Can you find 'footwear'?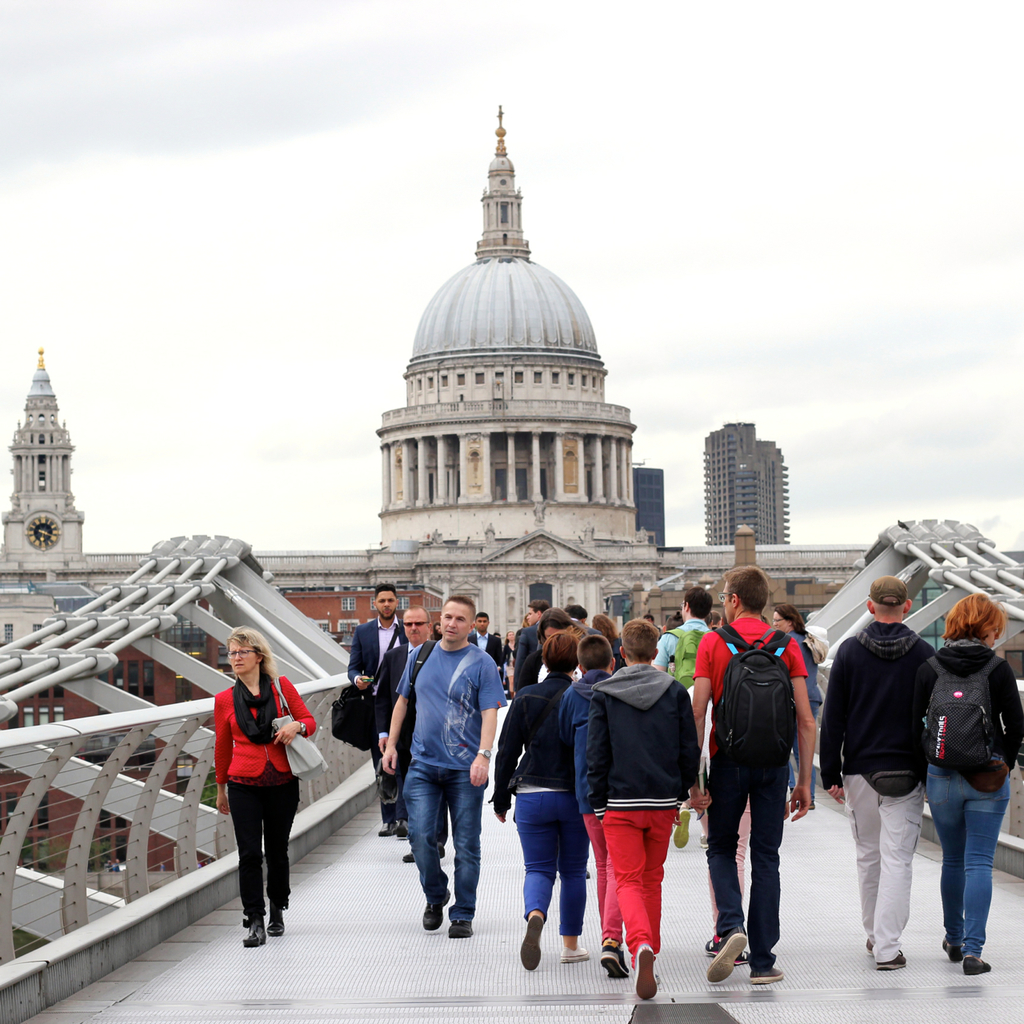
Yes, bounding box: left=747, top=964, right=785, bottom=984.
